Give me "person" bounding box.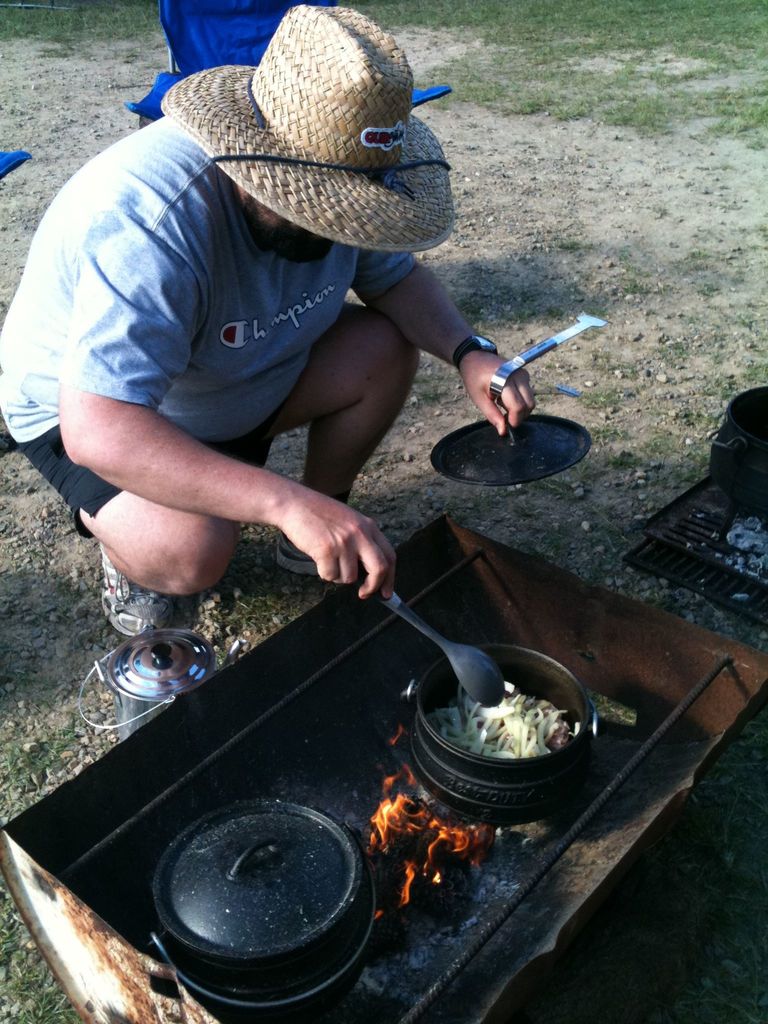
0, 0, 589, 637.
